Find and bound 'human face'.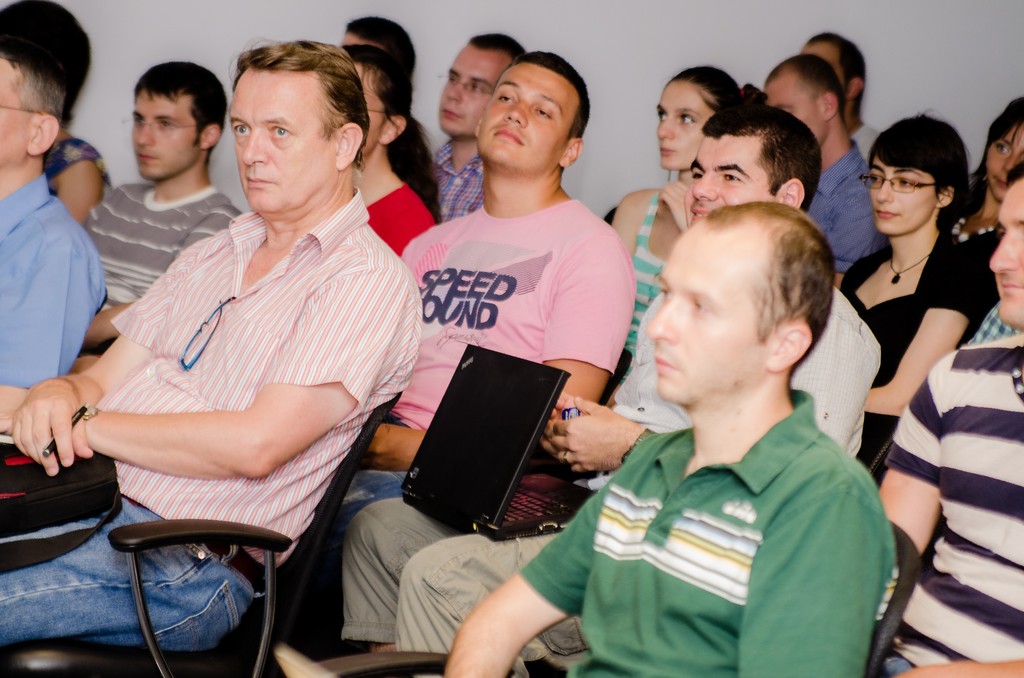
Bound: bbox(802, 45, 843, 84).
